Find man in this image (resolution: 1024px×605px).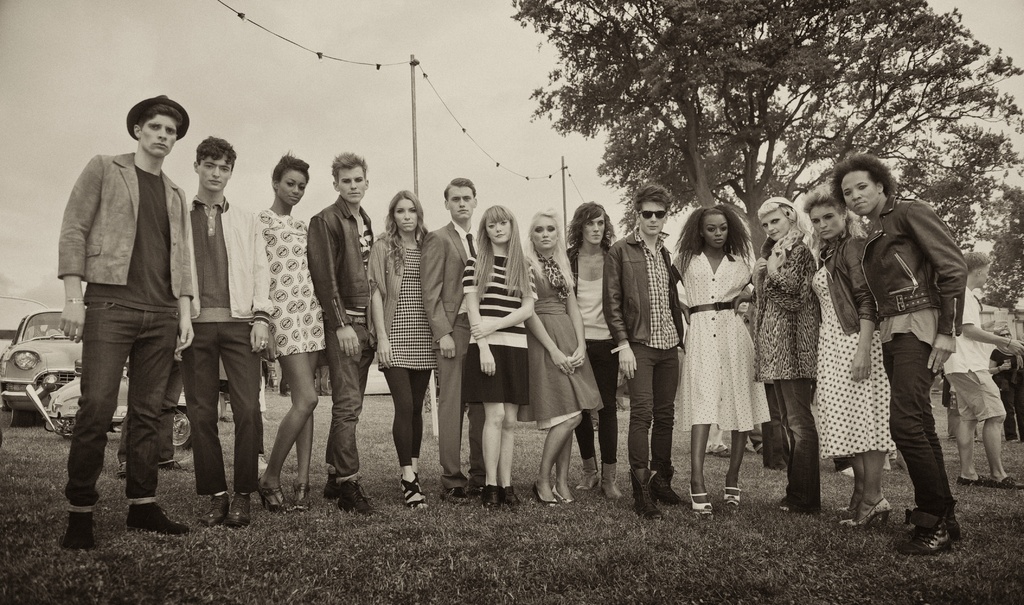
(944, 245, 1023, 496).
